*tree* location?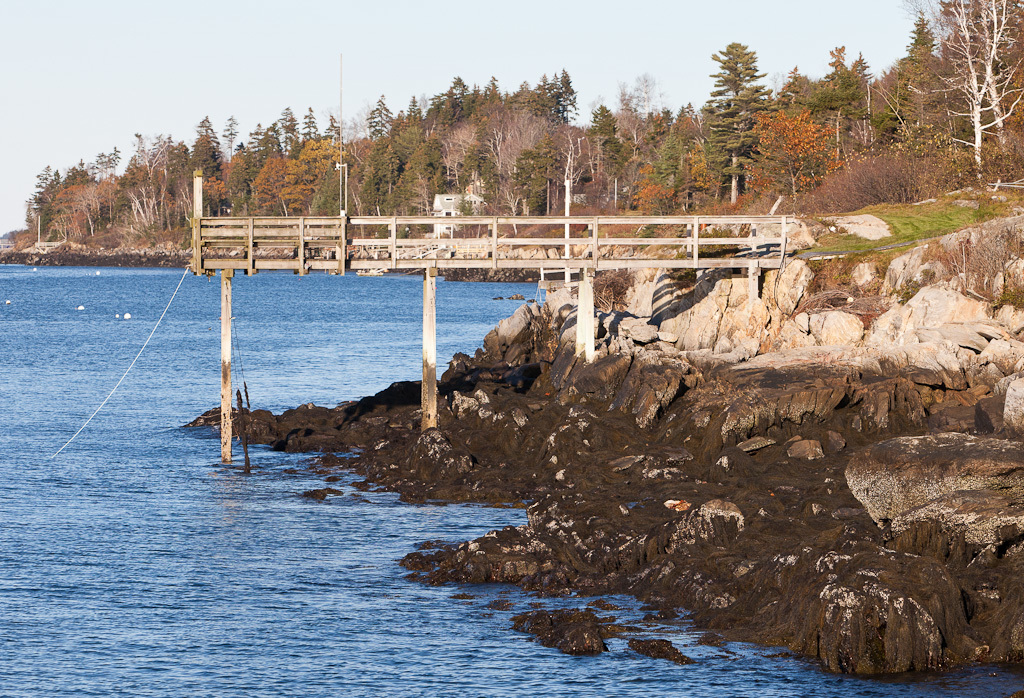
[526,62,589,200]
